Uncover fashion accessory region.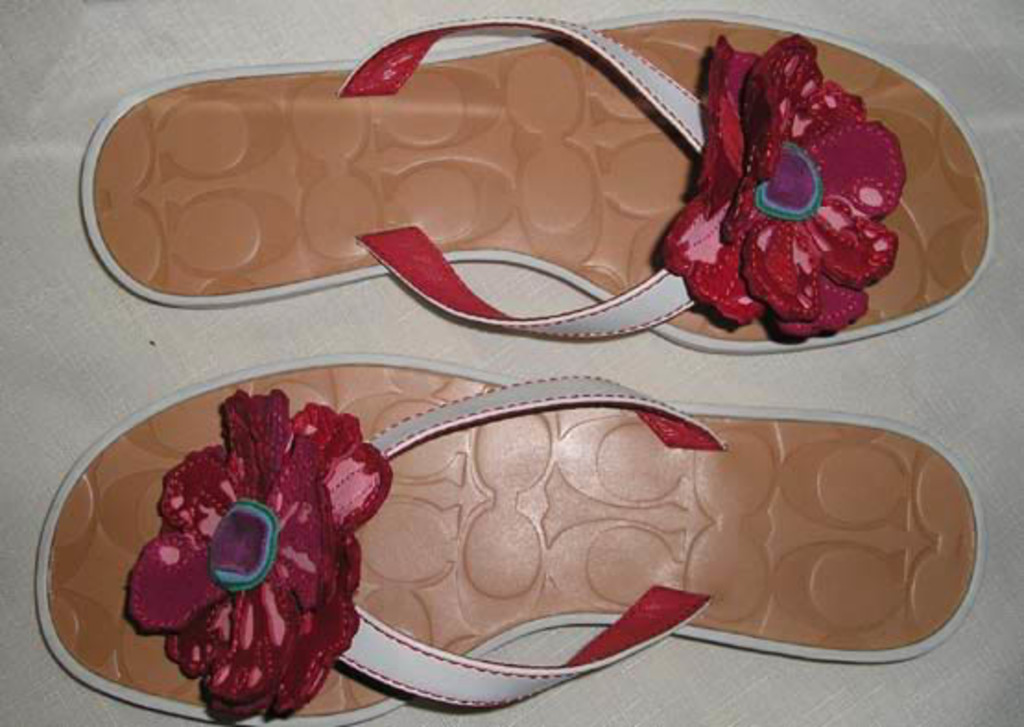
Uncovered: 33, 362, 987, 725.
